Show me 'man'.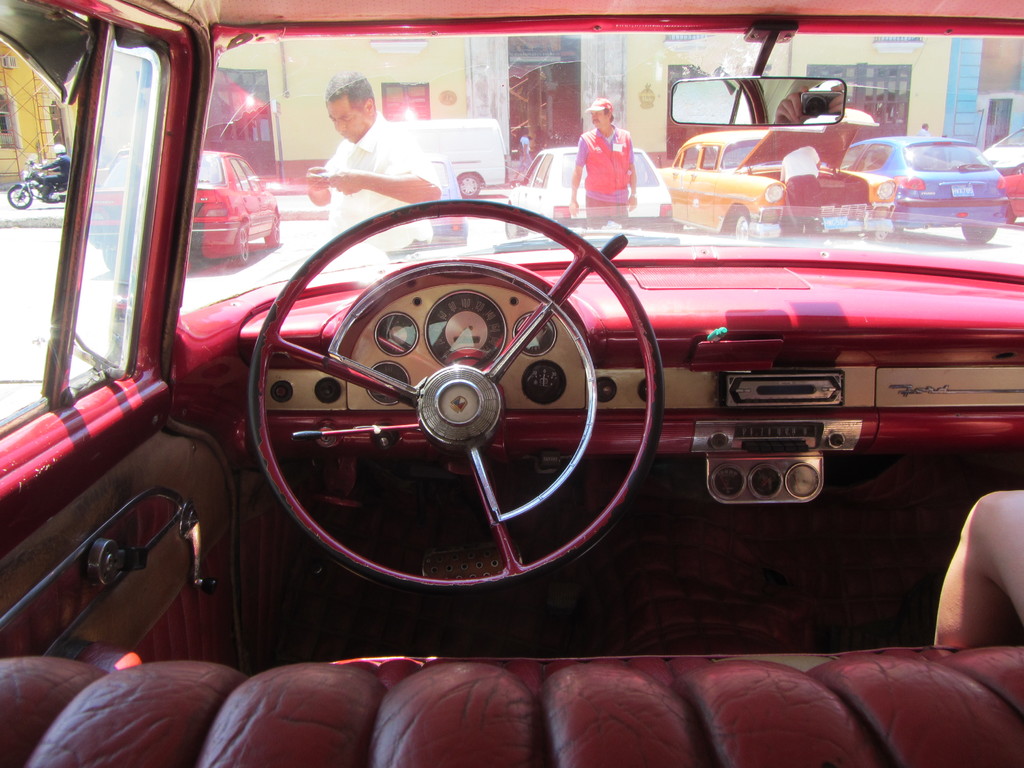
'man' is here: crop(563, 92, 635, 225).
